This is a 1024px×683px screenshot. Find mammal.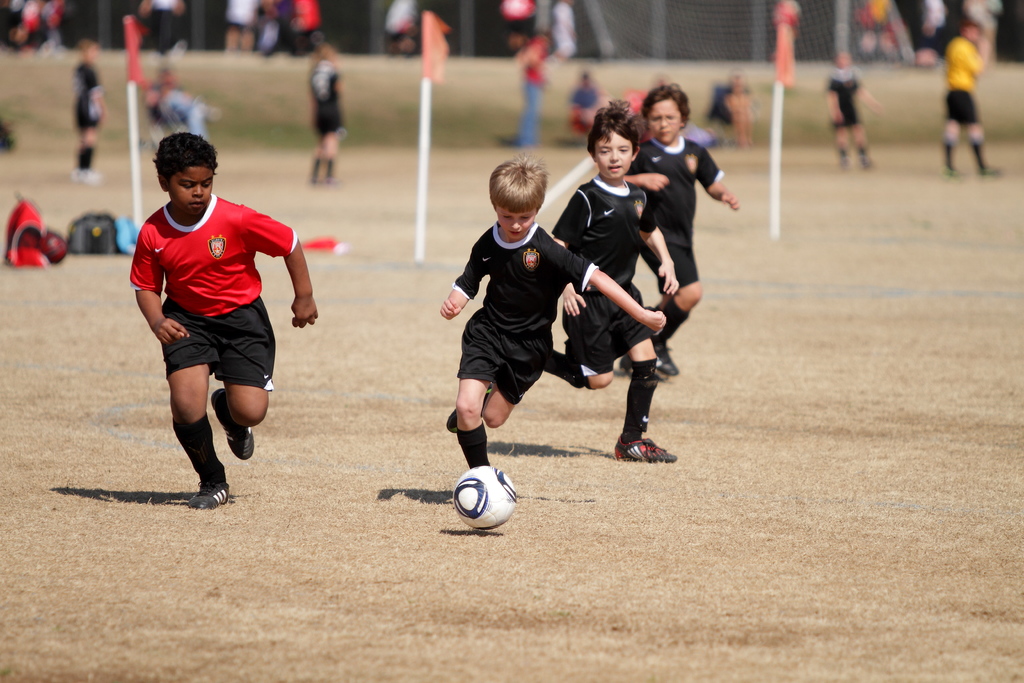
Bounding box: x1=920, y1=0, x2=946, y2=61.
